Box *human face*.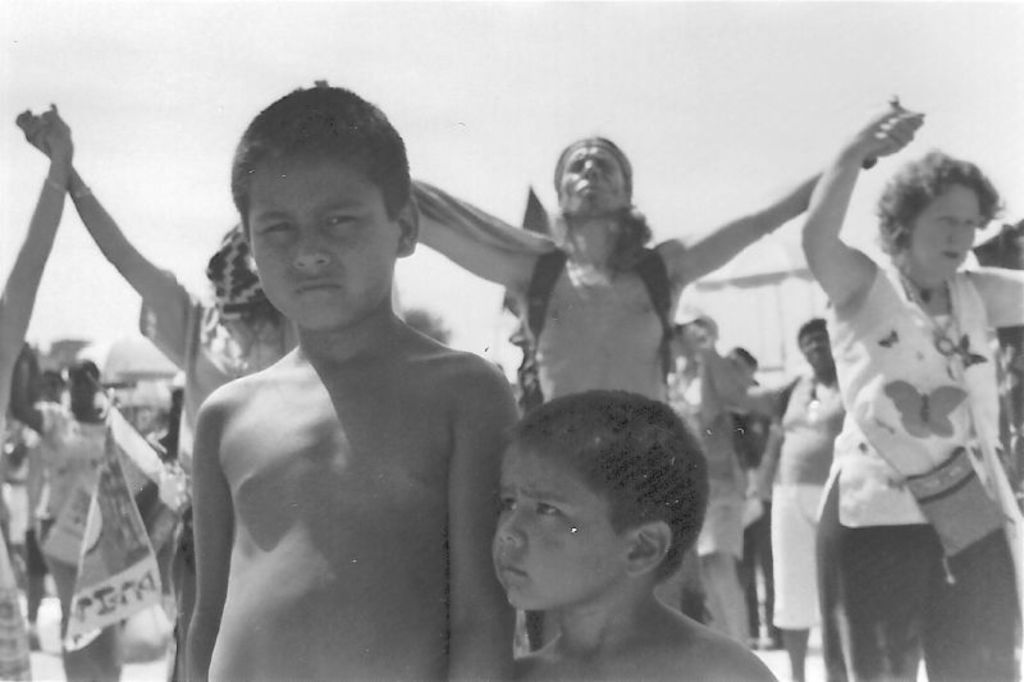
crop(797, 330, 832, 372).
